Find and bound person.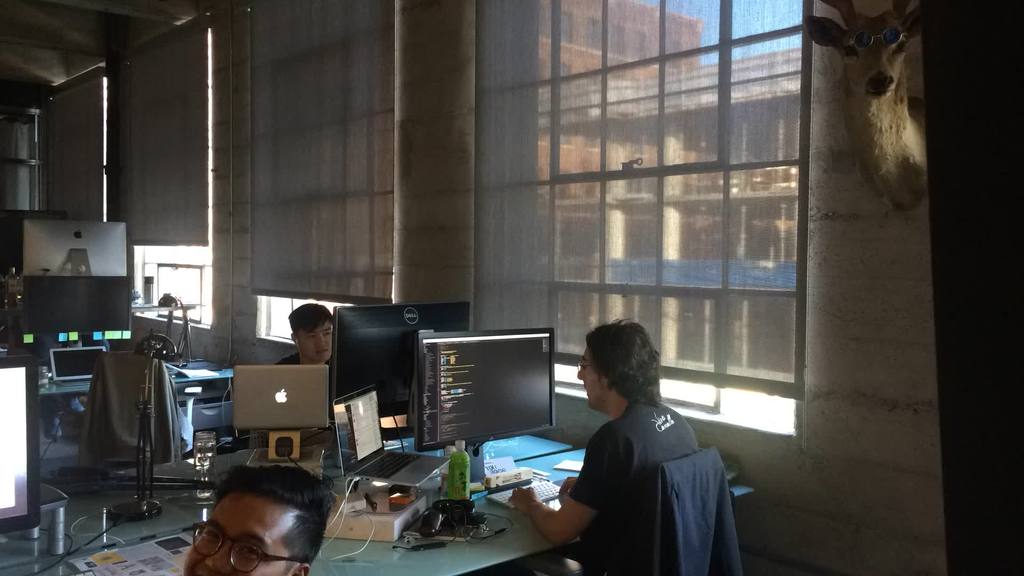
Bound: <box>280,301,347,365</box>.
